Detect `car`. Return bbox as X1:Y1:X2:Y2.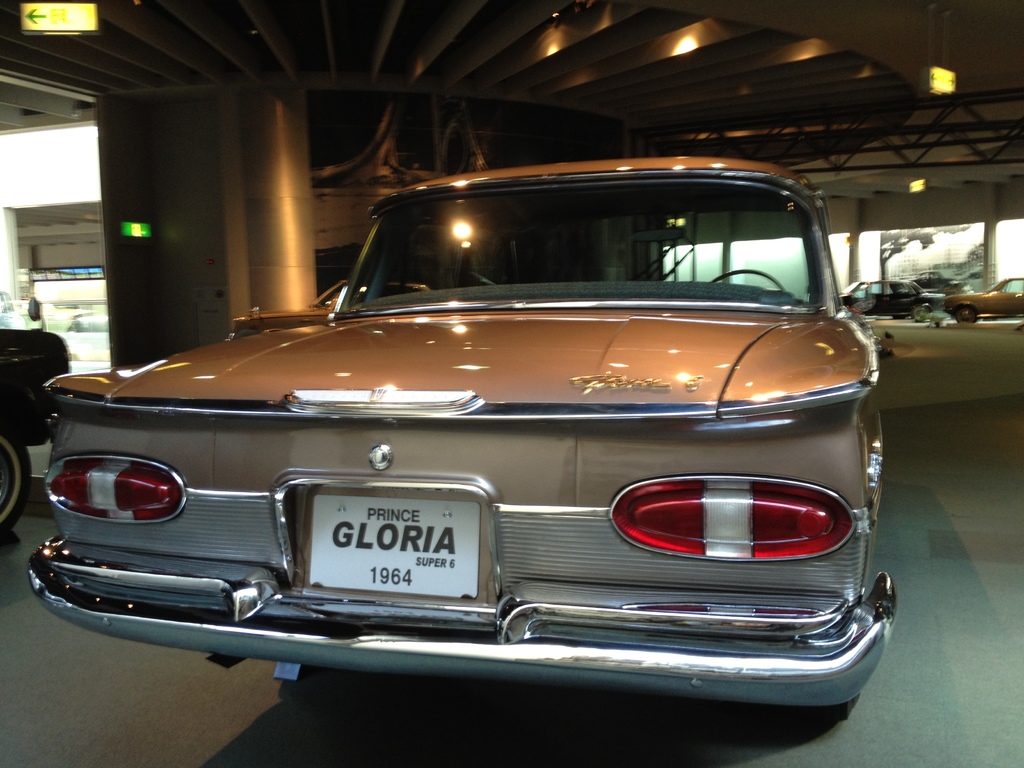
834:278:927:324.
